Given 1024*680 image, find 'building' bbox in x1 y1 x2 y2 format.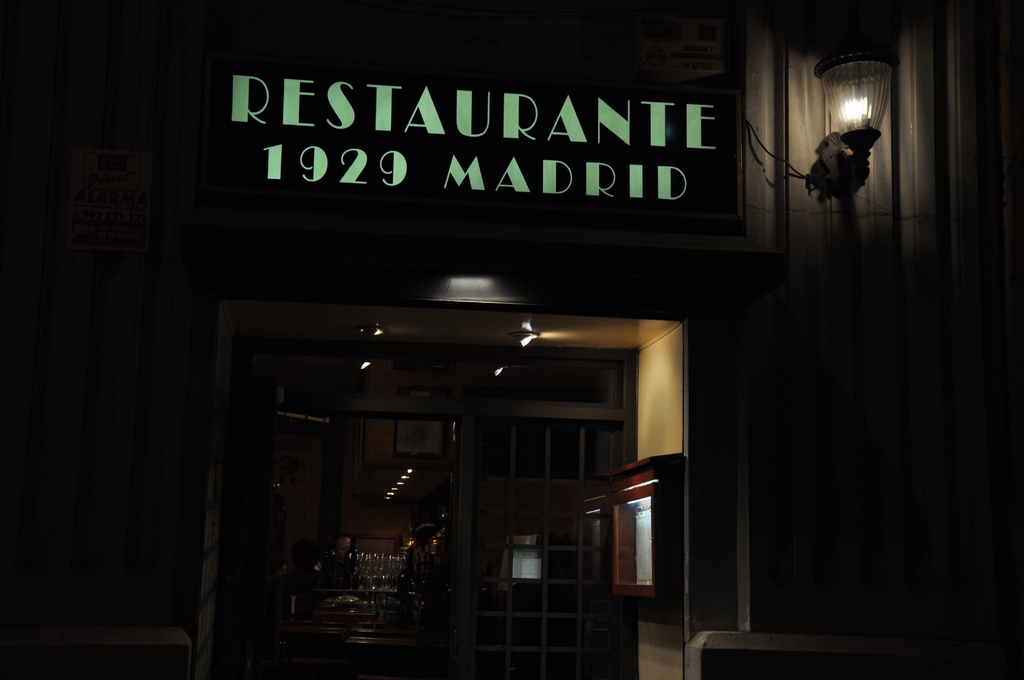
0 0 1023 679.
